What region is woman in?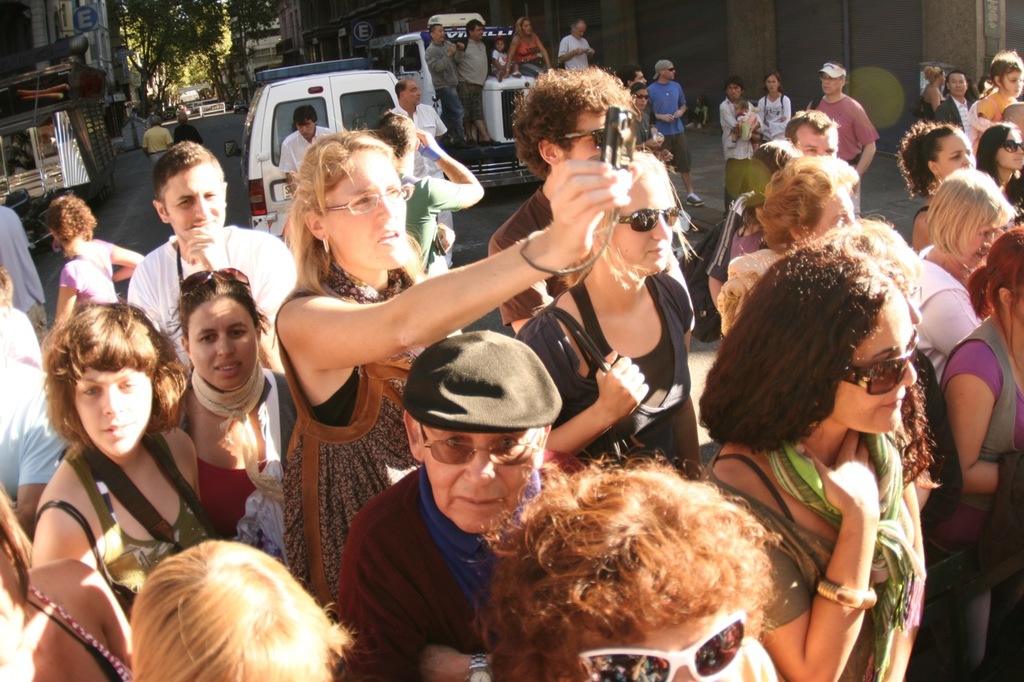
x1=937 y1=228 x2=1023 y2=679.
